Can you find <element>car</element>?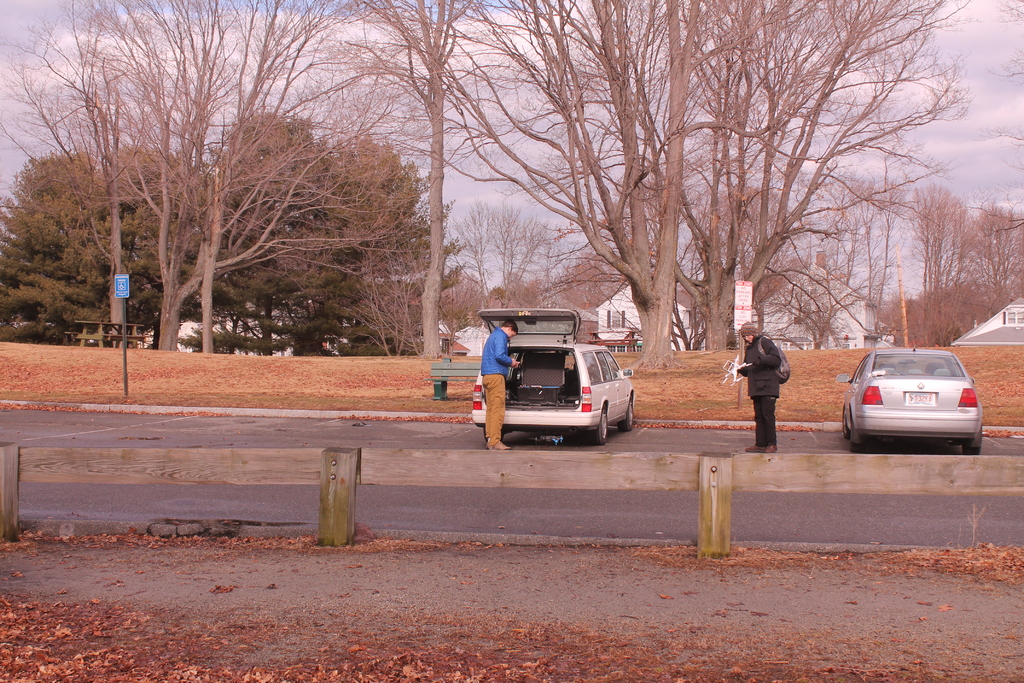
Yes, bounding box: 476,311,633,443.
